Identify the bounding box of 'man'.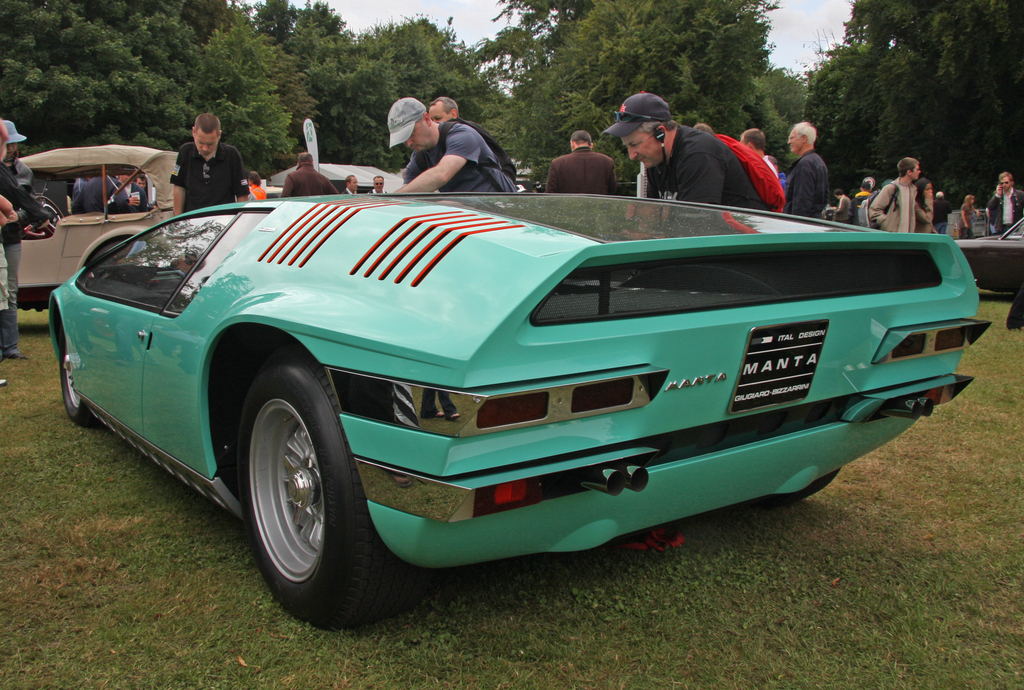
x1=67, y1=168, x2=124, y2=218.
